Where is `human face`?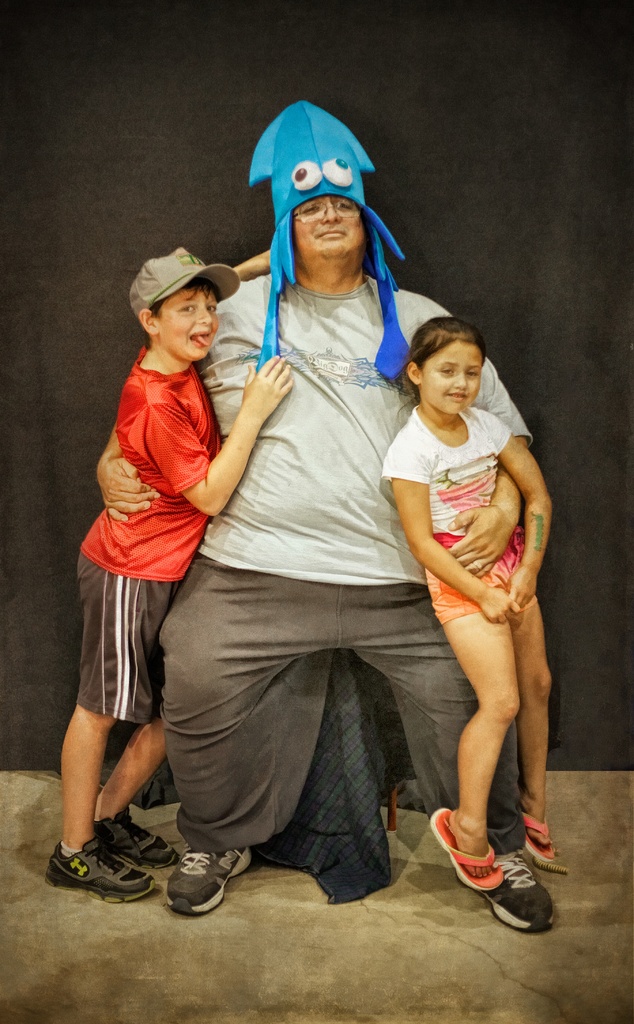
<bbox>419, 337, 480, 413</bbox>.
